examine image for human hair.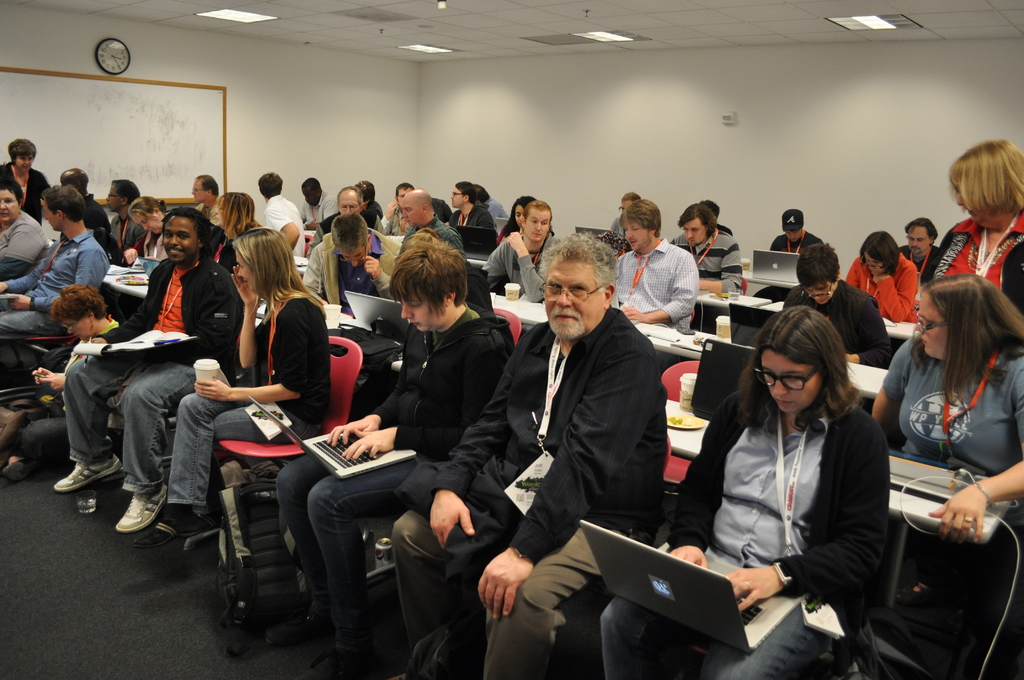
Examination result: x1=392, y1=184, x2=415, y2=197.
